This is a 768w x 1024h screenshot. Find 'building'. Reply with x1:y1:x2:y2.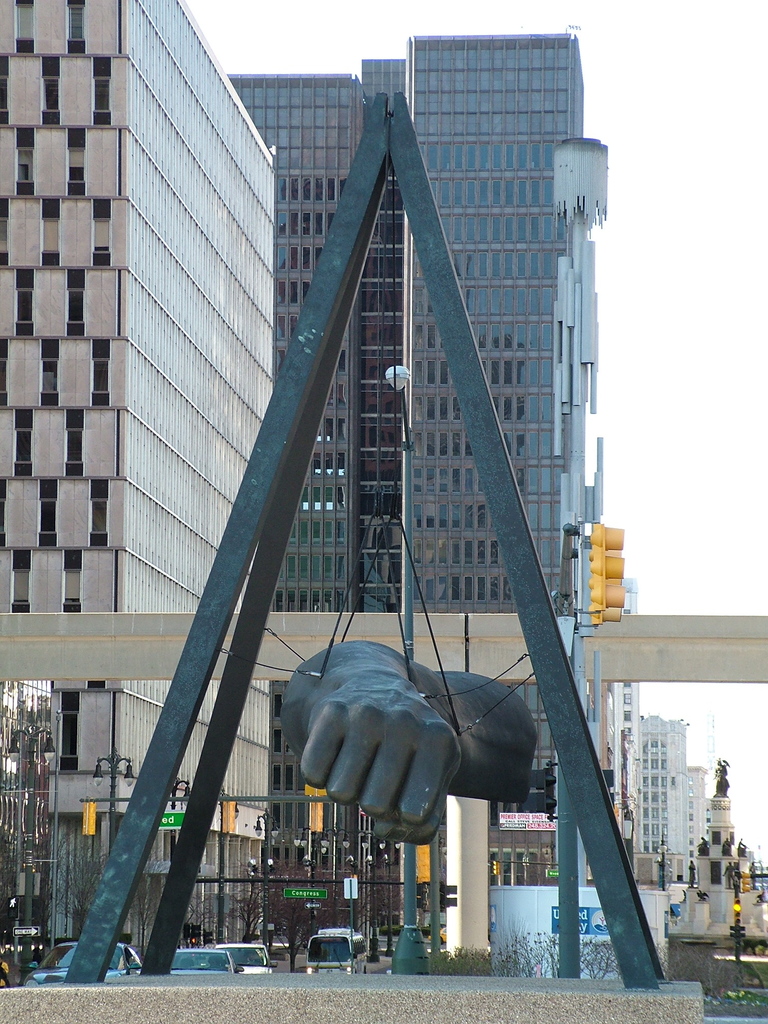
408:24:586:929.
